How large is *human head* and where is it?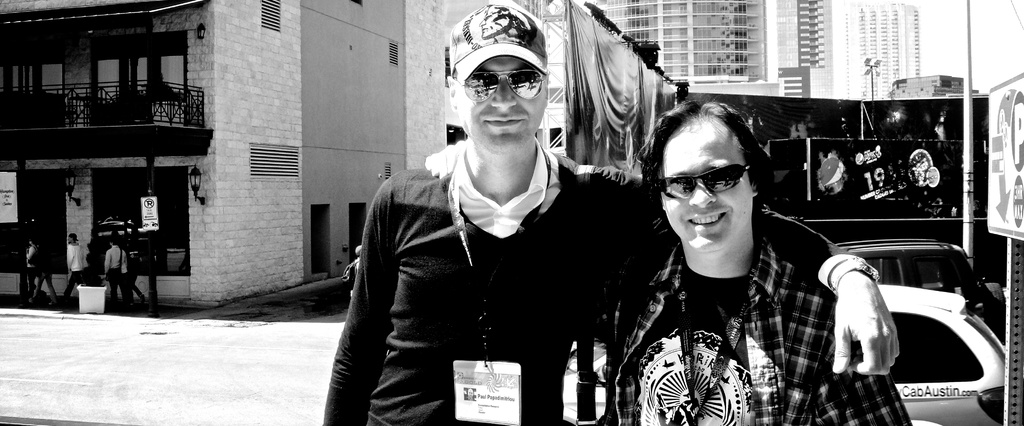
Bounding box: <box>122,233,140,249</box>.
